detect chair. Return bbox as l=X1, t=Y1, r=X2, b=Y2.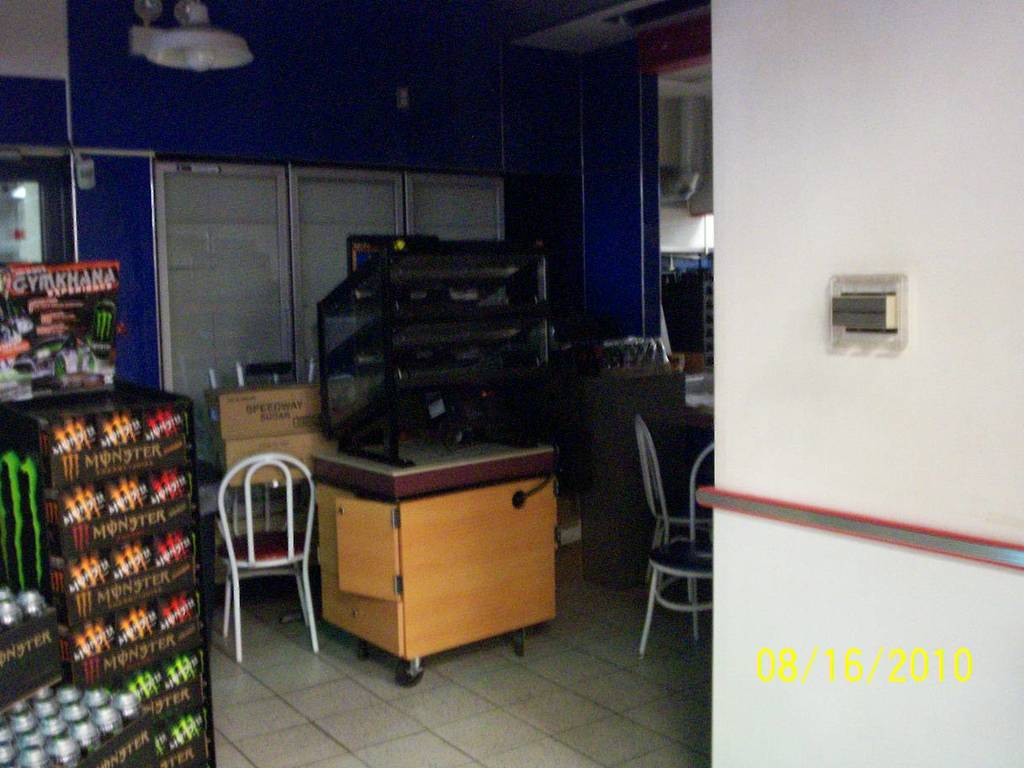
l=204, t=429, r=307, b=678.
